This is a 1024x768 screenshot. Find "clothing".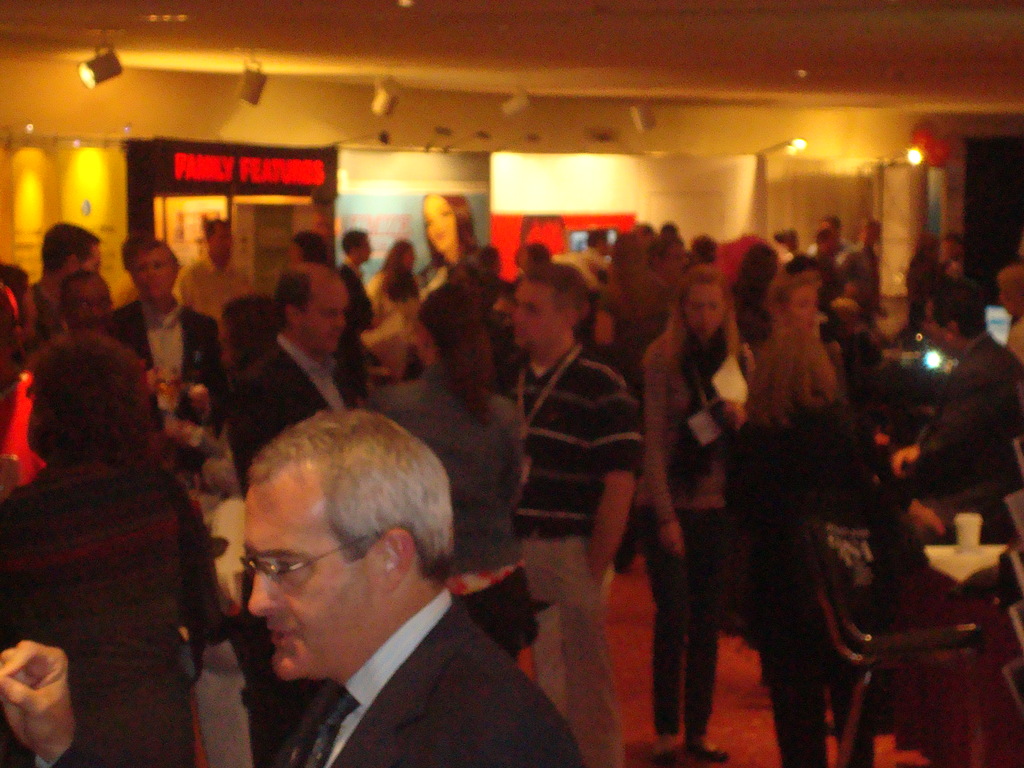
Bounding box: box=[637, 312, 728, 729].
